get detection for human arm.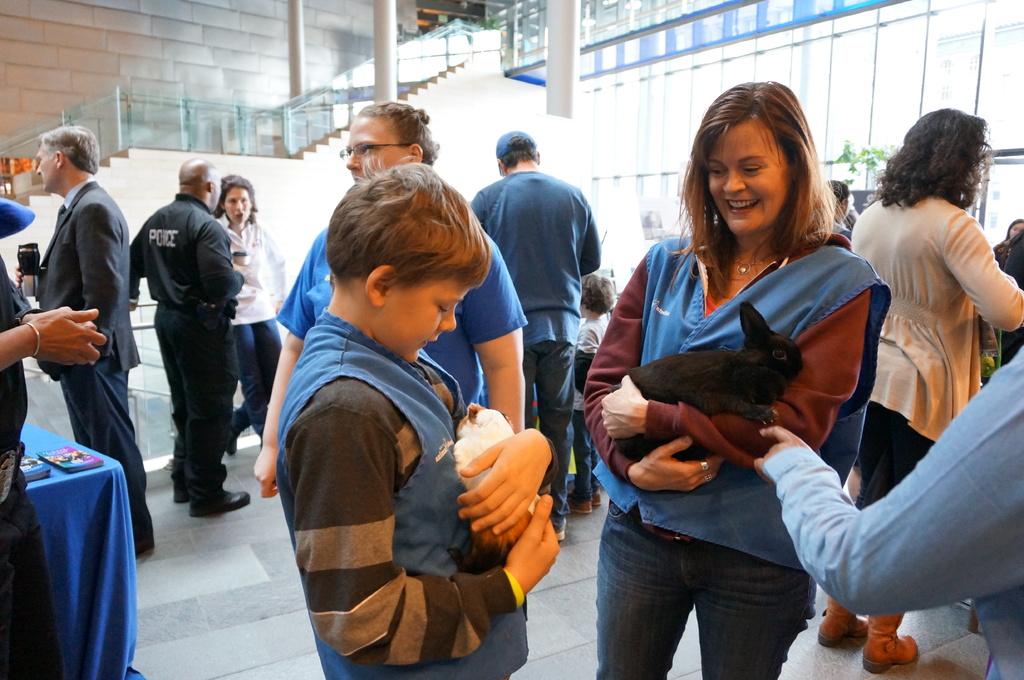
Detection: 934 213 1023 333.
